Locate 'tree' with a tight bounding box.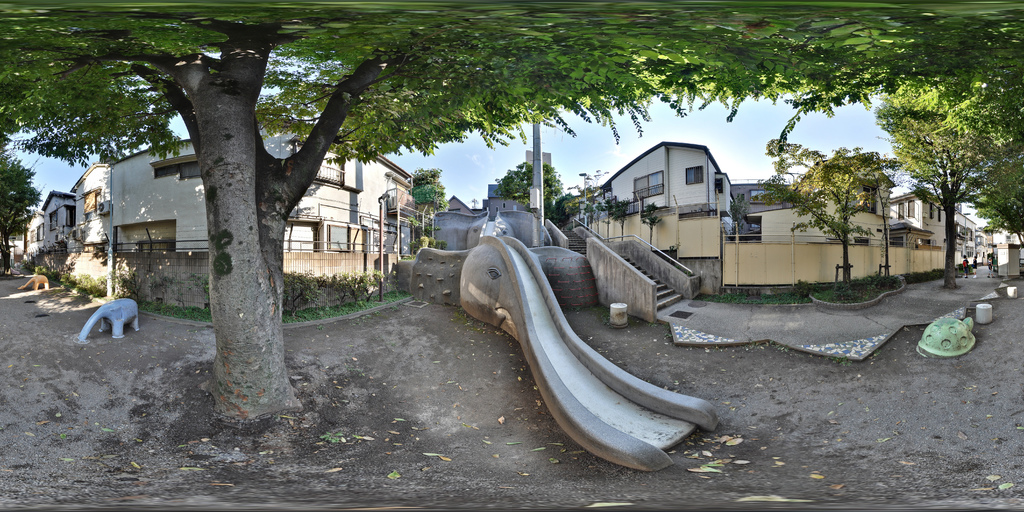
pyautogui.locateOnScreen(500, 150, 566, 228).
